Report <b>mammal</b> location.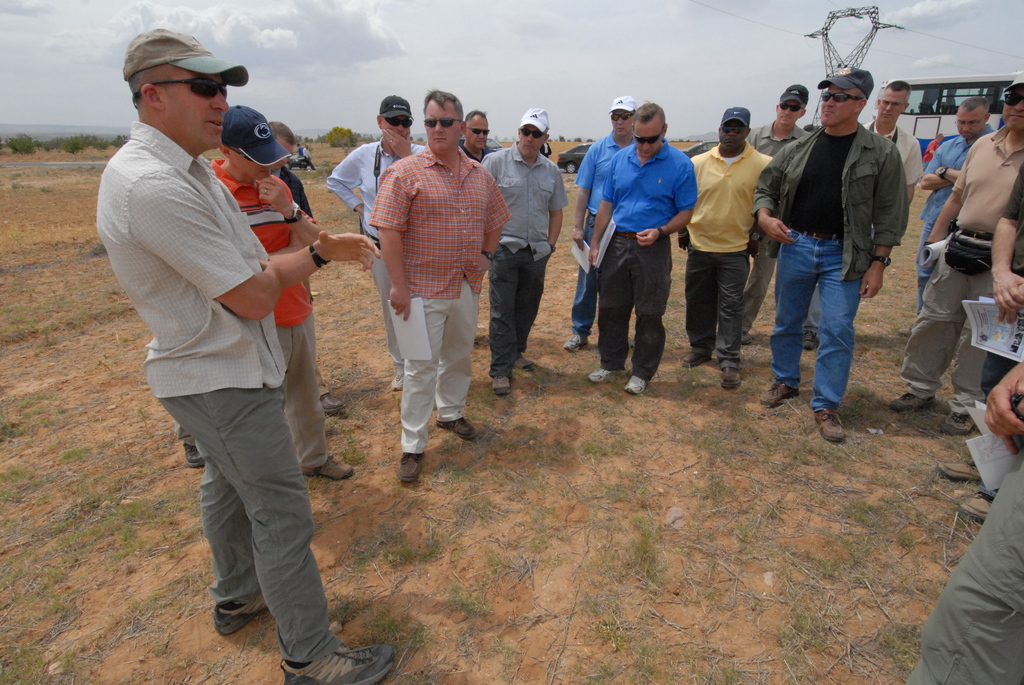
Report: pyautogui.locateOnScreen(458, 104, 505, 159).
